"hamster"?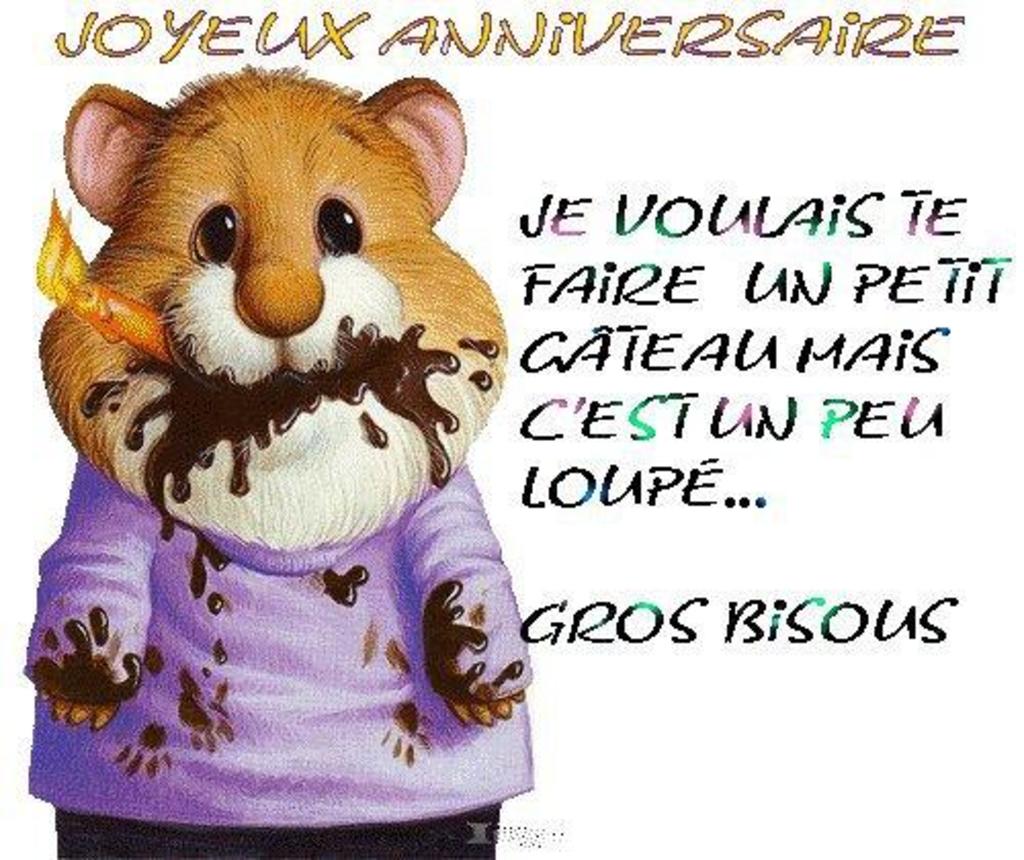
bbox=[20, 55, 549, 858]
